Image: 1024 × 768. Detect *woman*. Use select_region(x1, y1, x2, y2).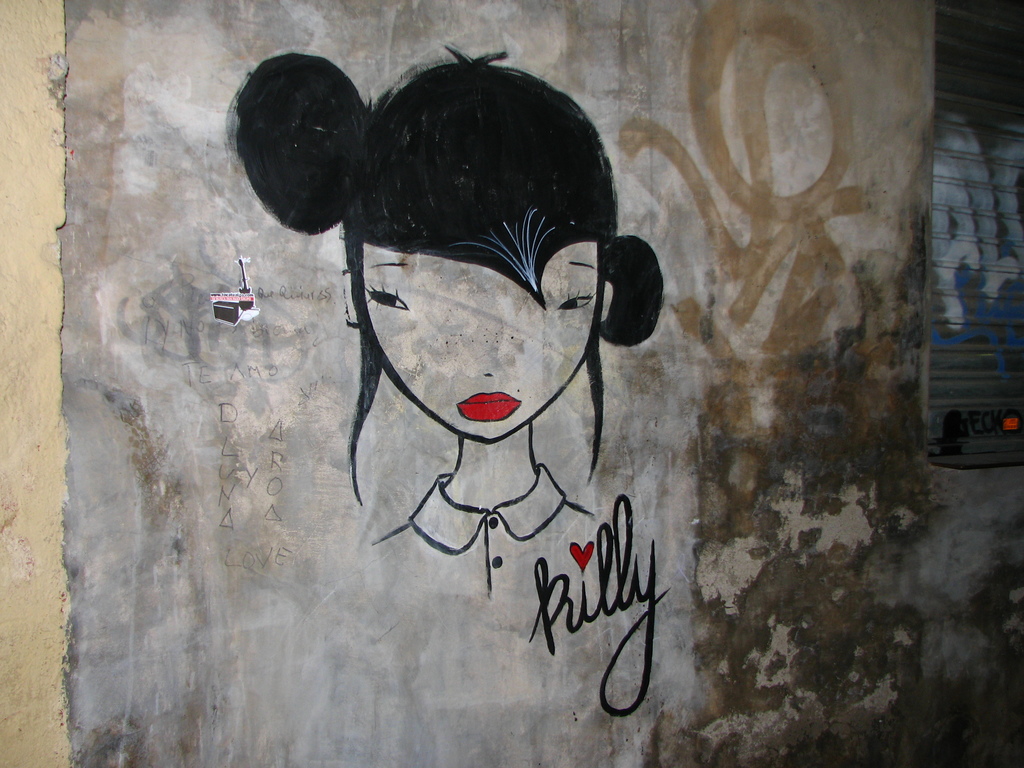
select_region(232, 47, 663, 602).
